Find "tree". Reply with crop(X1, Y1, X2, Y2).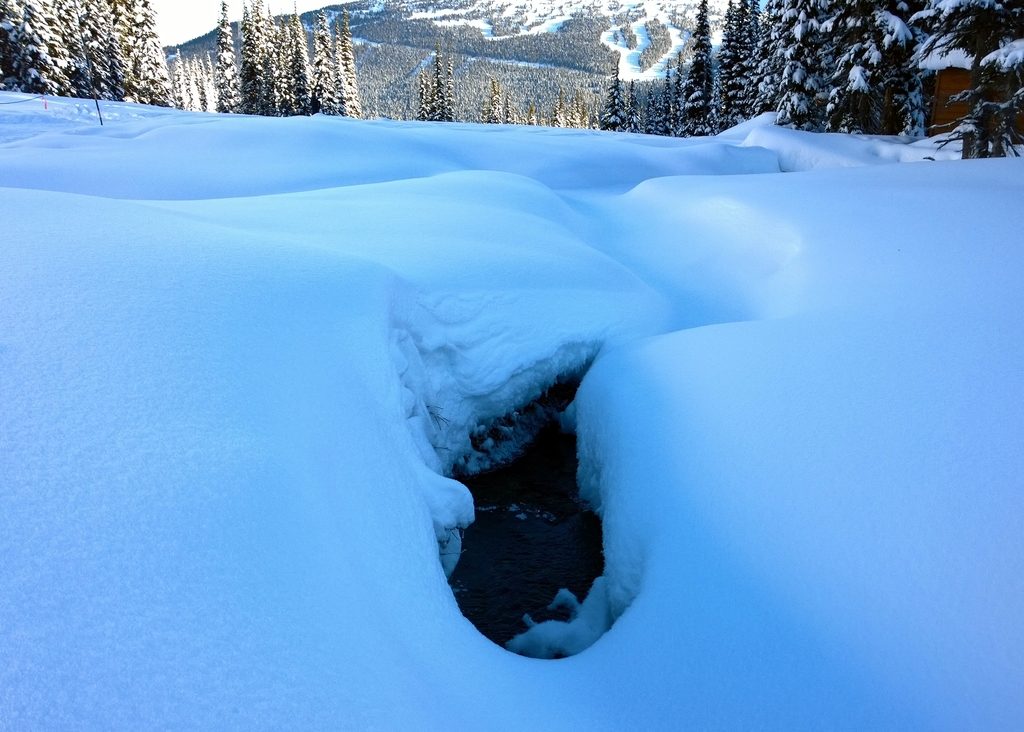
crop(684, 0, 717, 133).
